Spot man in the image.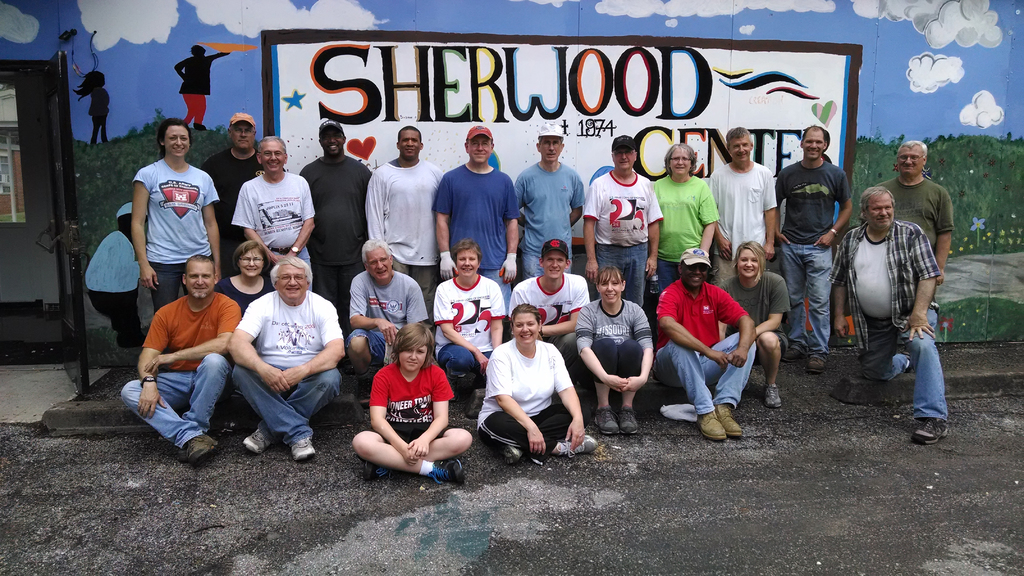
man found at crop(772, 123, 852, 372).
